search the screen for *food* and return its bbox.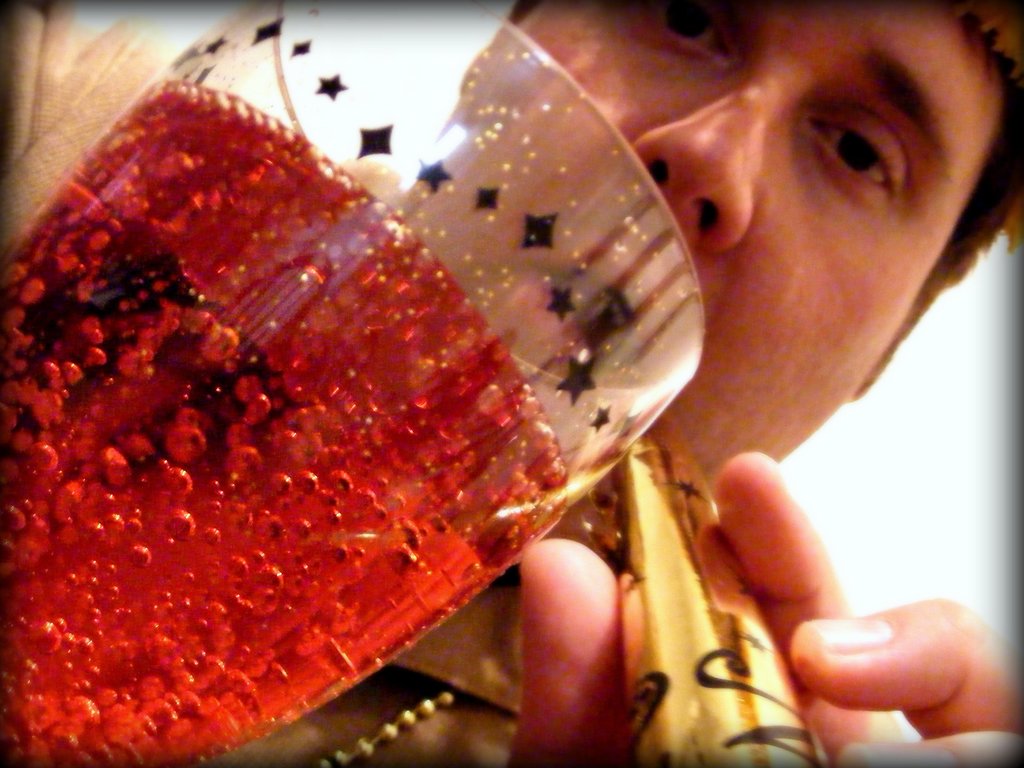
Found: [x1=7, y1=27, x2=799, y2=767].
